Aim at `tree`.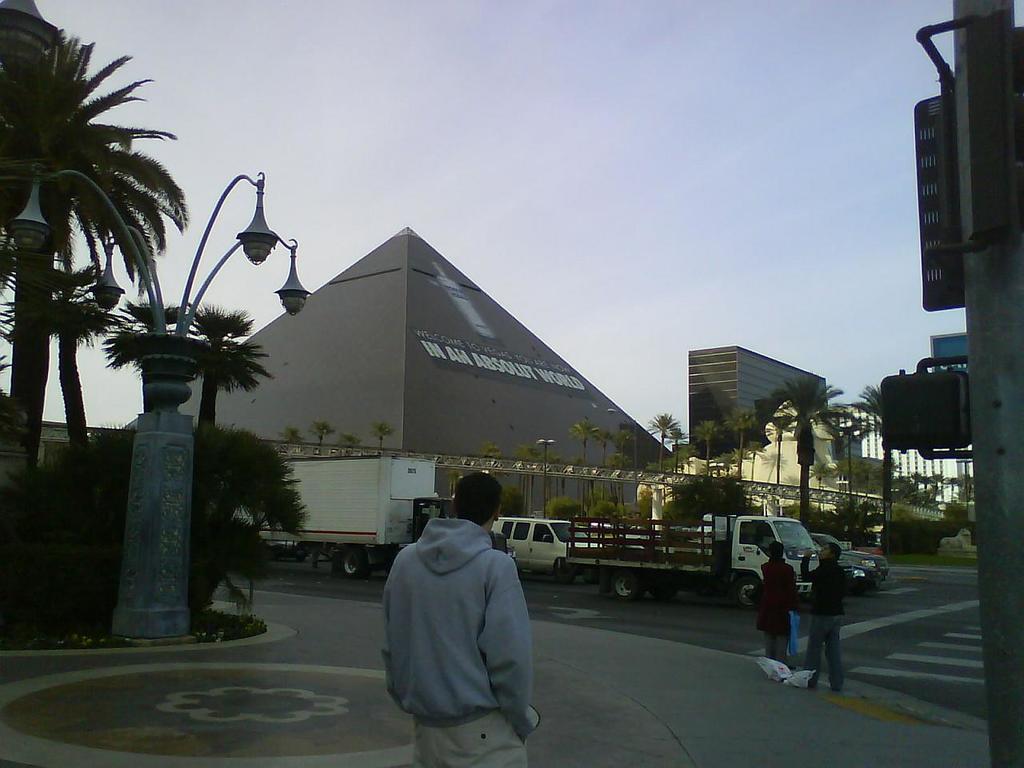
Aimed at [x1=611, y1=426, x2=646, y2=505].
